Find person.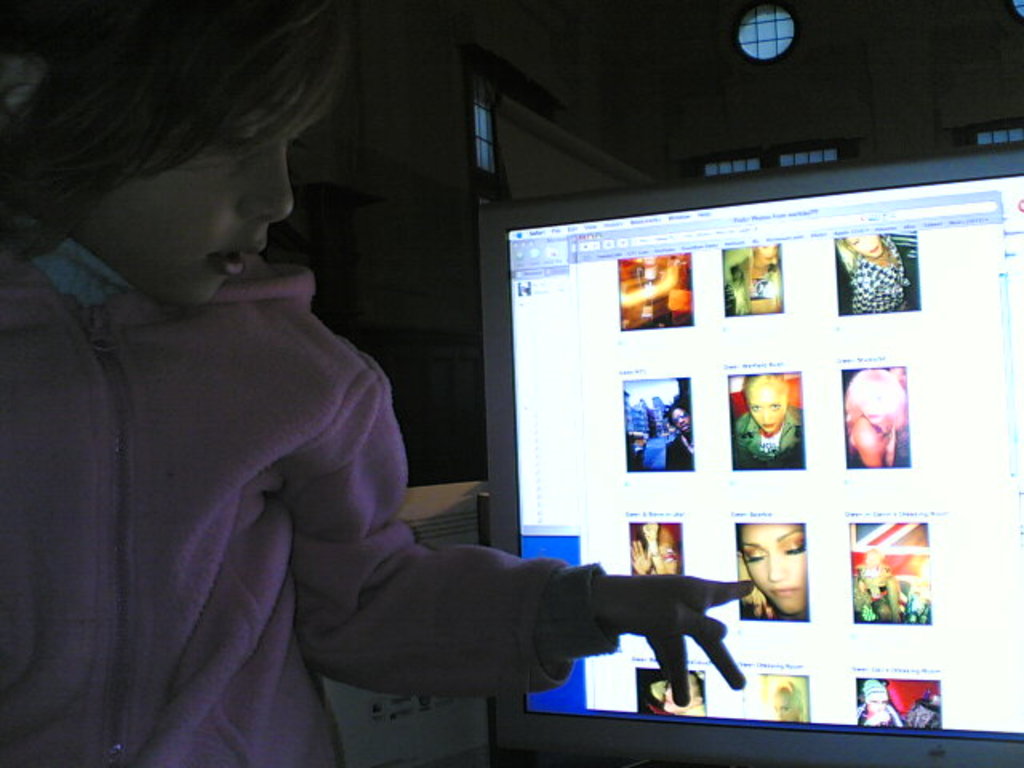
bbox(845, 362, 906, 472).
